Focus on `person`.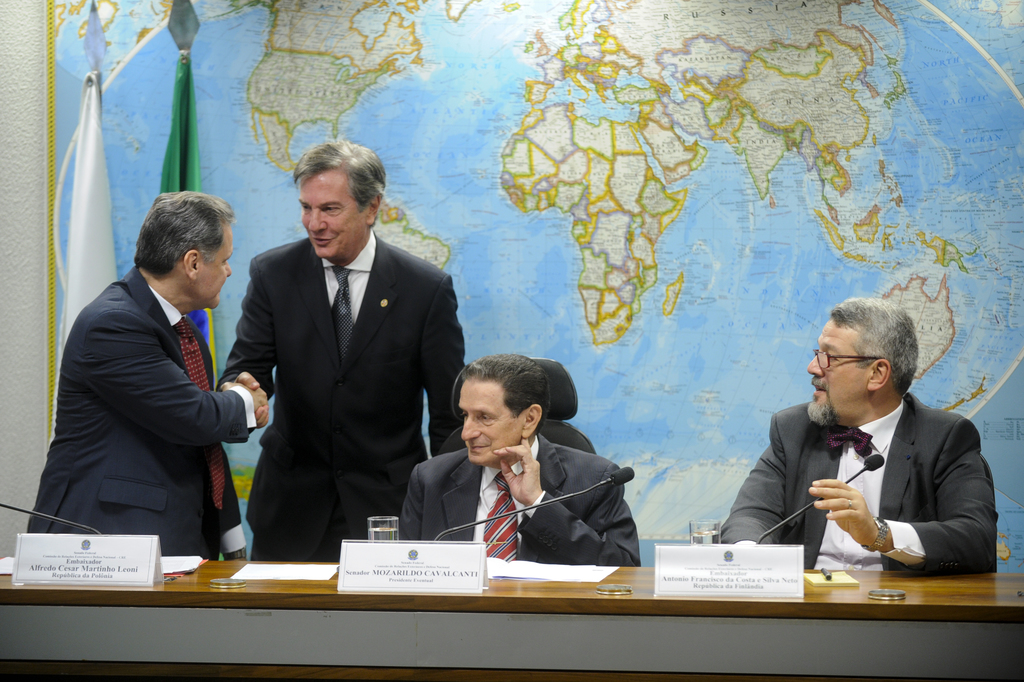
Focused at bbox=[401, 348, 642, 568].
